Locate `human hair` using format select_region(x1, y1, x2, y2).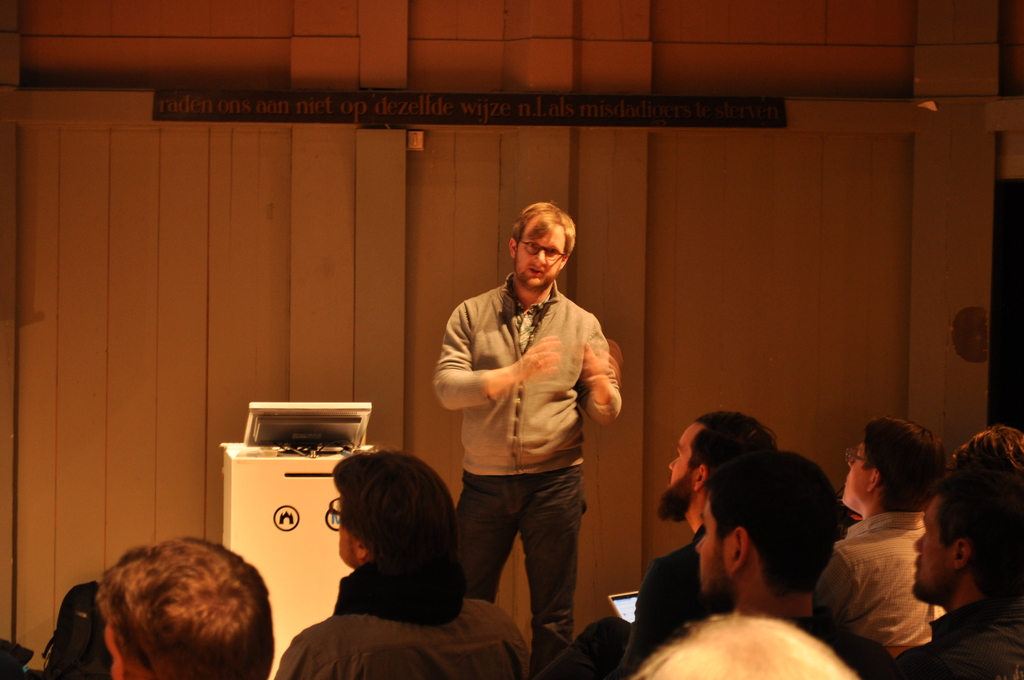
select_region(934, 421, 1023, 597).
